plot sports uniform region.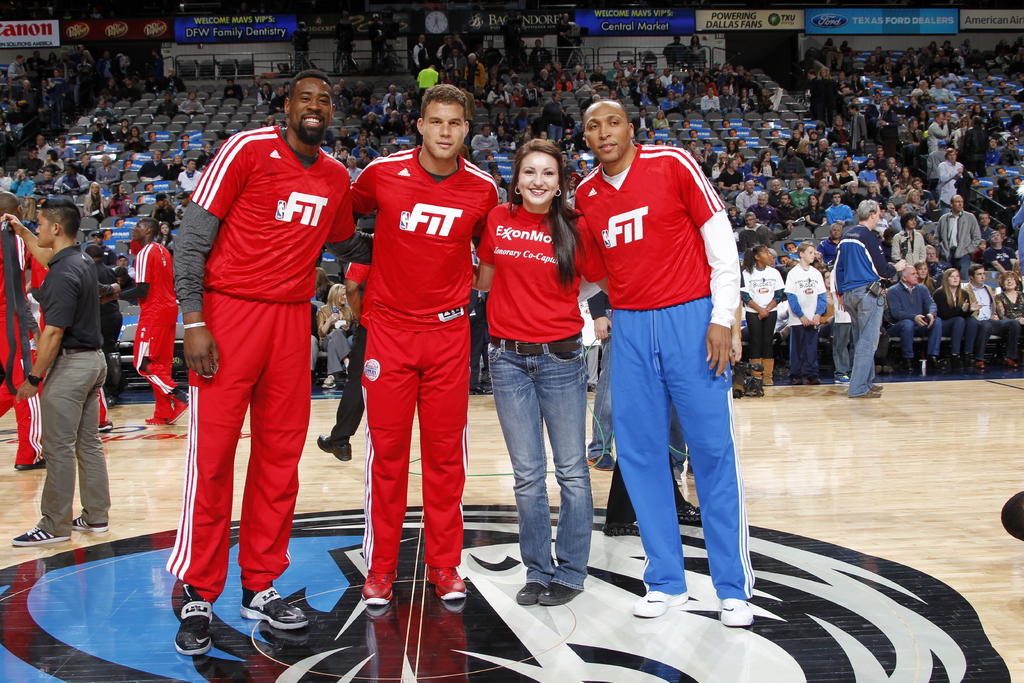
Plotted at <box>165,124,372,657</box>.
